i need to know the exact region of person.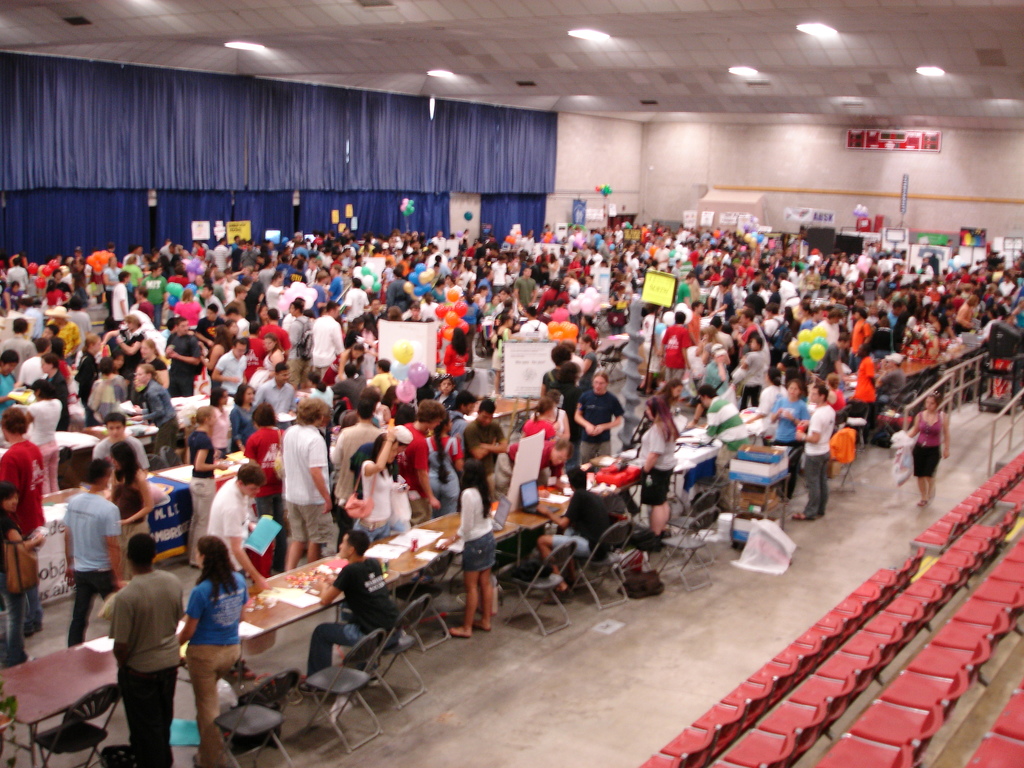
Region: [left=536, top=467, right=613, bottom=603].
